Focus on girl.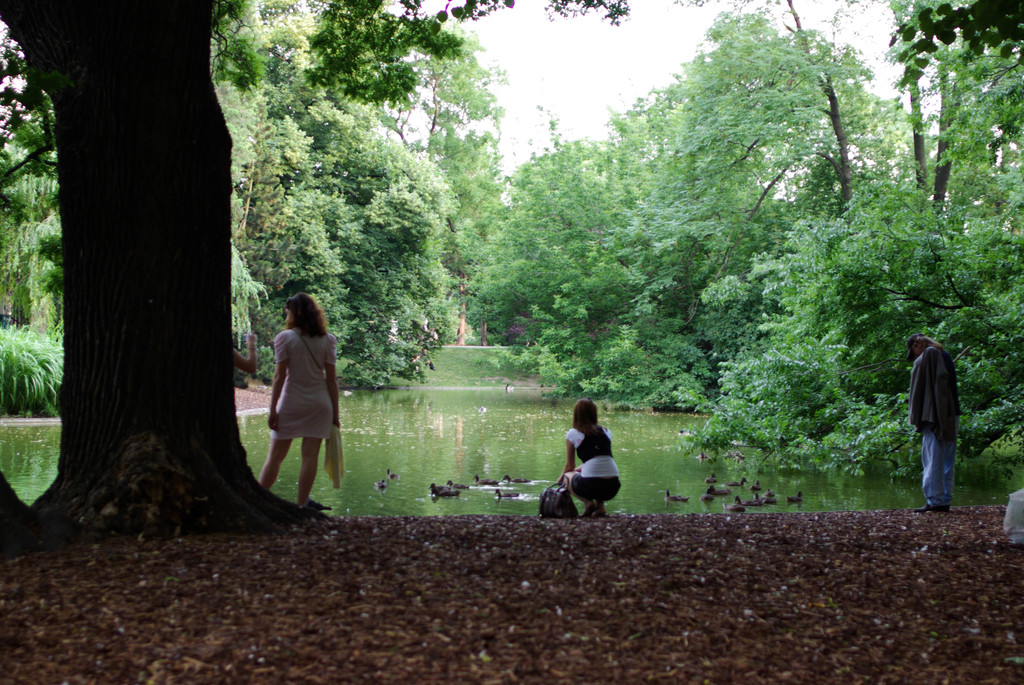
Focused at (556,400,621,519).
